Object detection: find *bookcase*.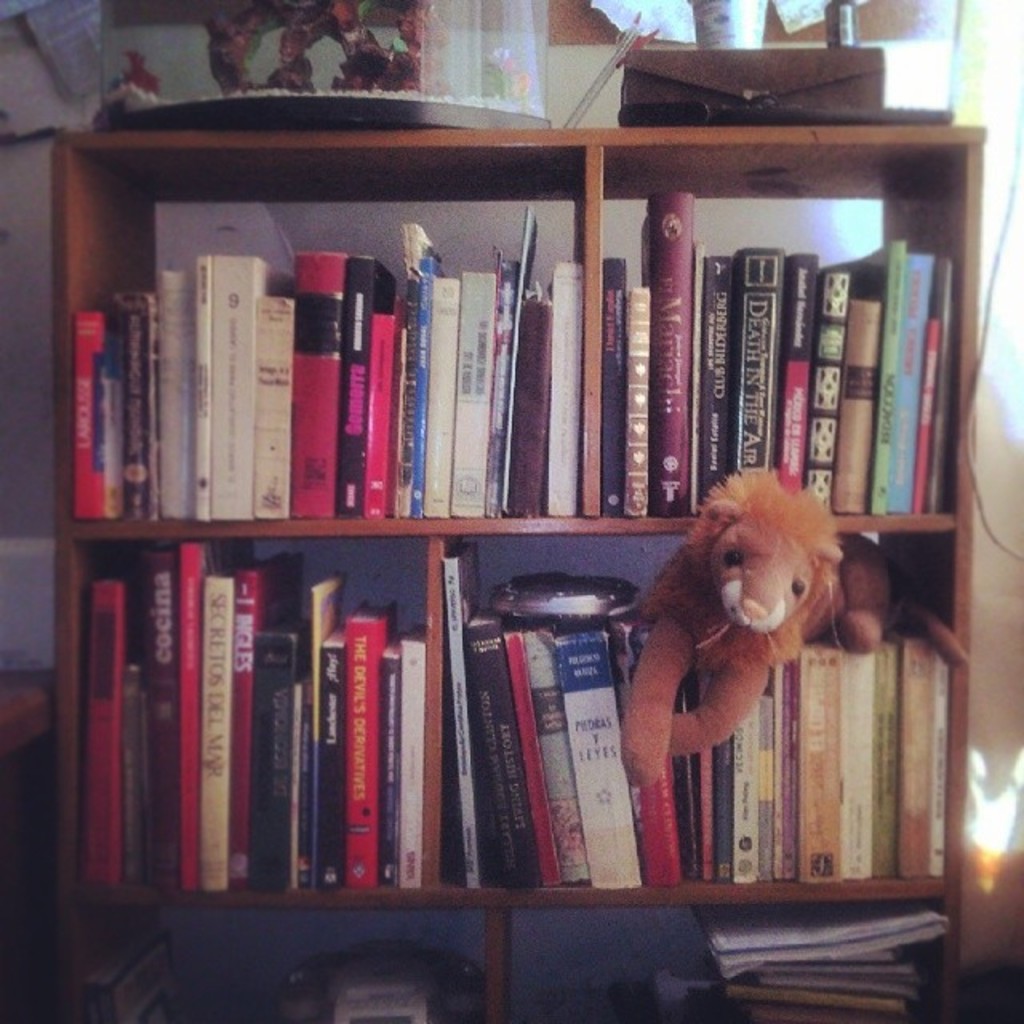
42:122:981:1022.
